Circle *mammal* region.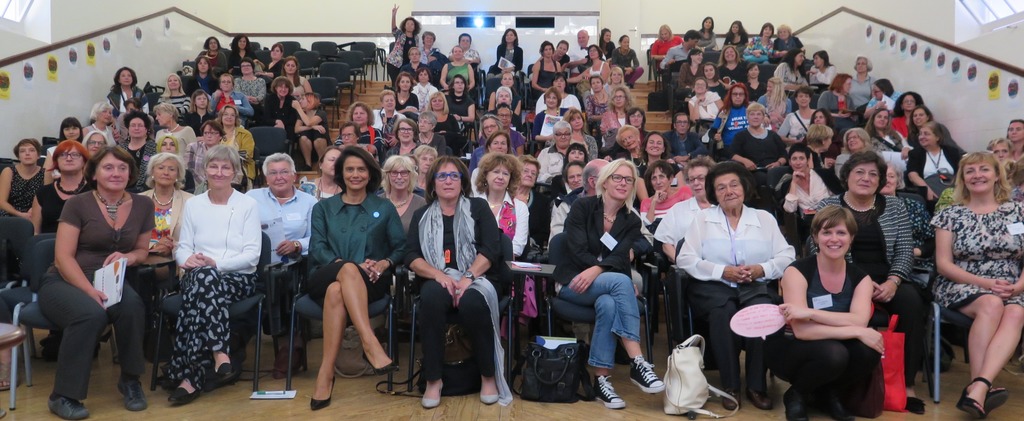
Region: x1=33, y1=142, x2=97, y2=231.
